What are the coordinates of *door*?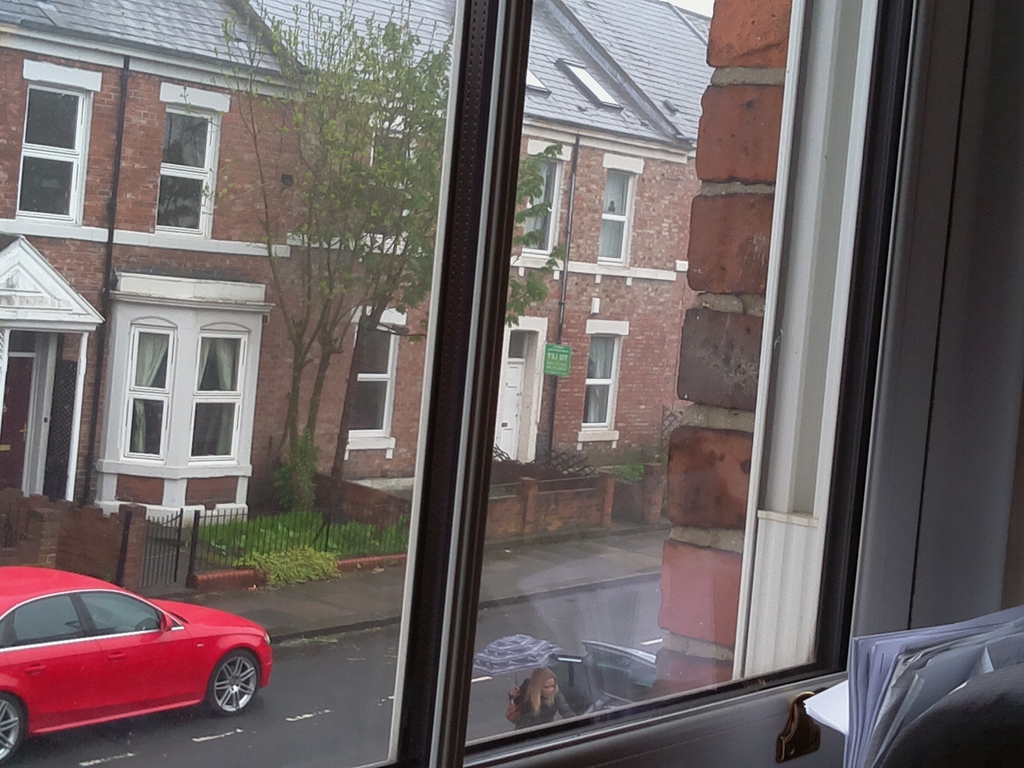
rect(500, 359, 523, 460).
